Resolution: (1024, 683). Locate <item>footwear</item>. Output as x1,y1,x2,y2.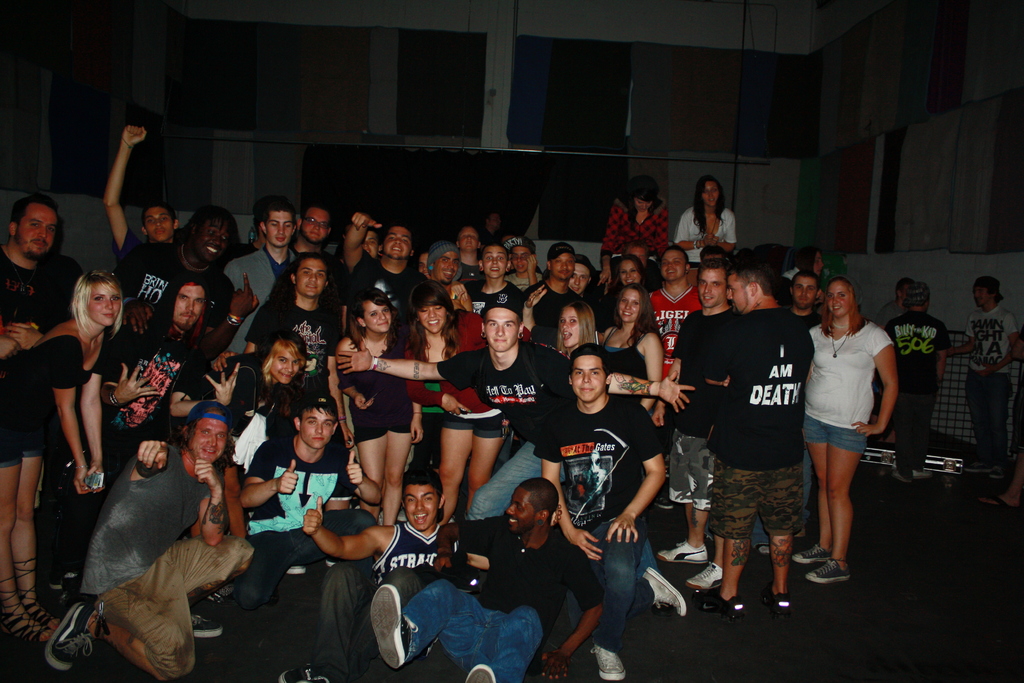
641,564,689,618.
